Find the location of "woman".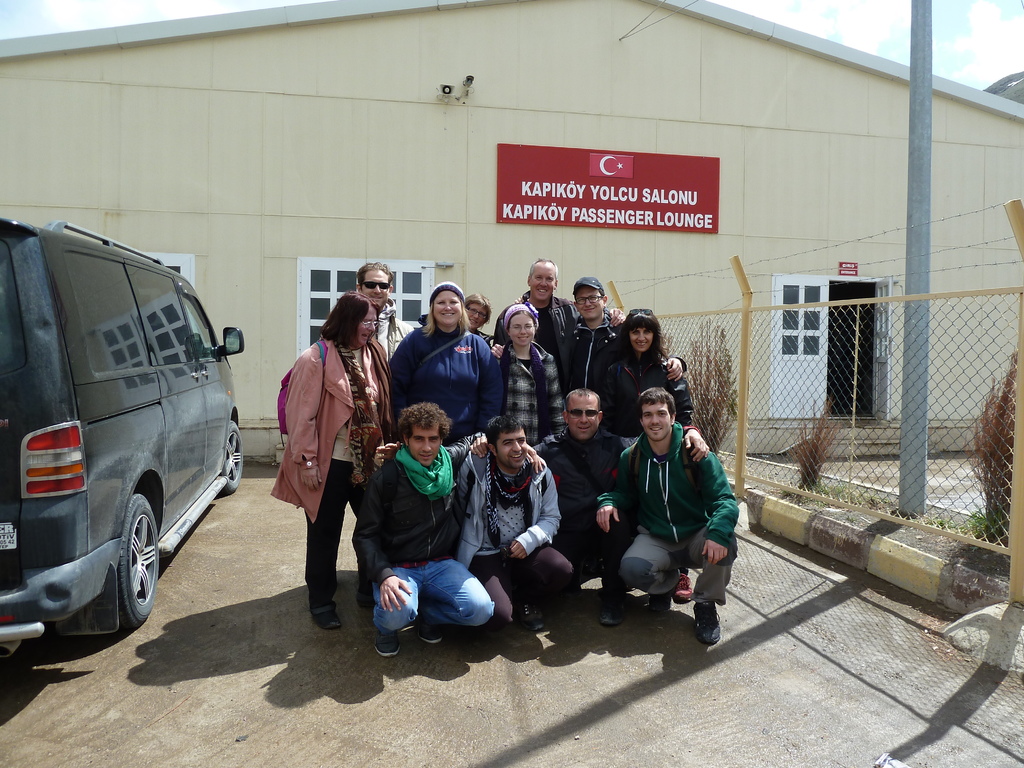
Location: region(592, 307, 696, 598).
